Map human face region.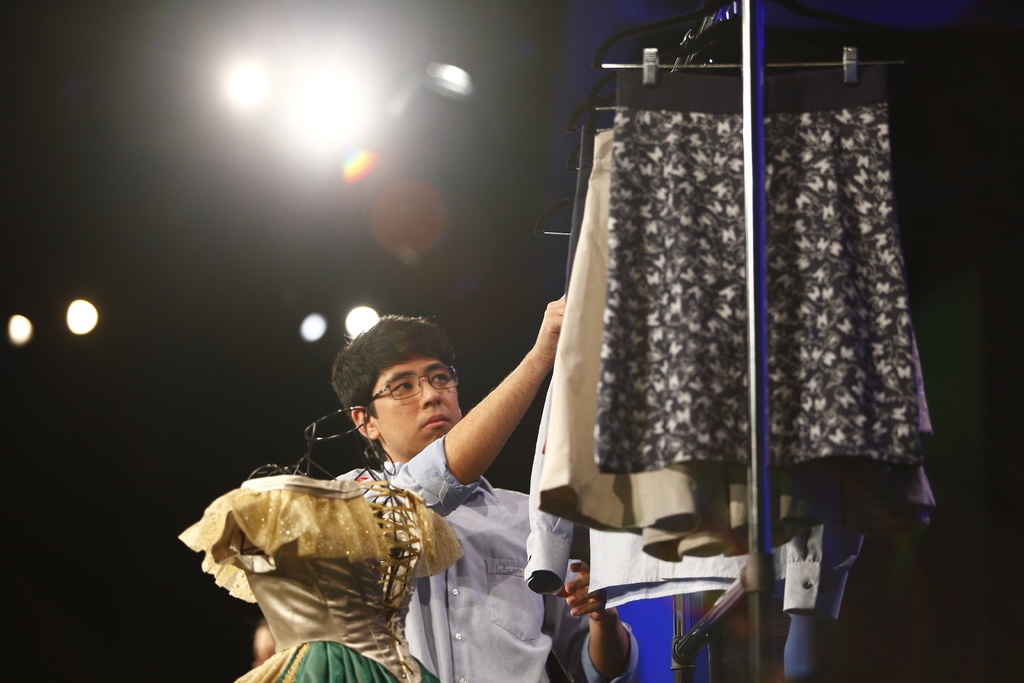
Mapped to (x1=375, y1=362, x2=465, y2=446).
